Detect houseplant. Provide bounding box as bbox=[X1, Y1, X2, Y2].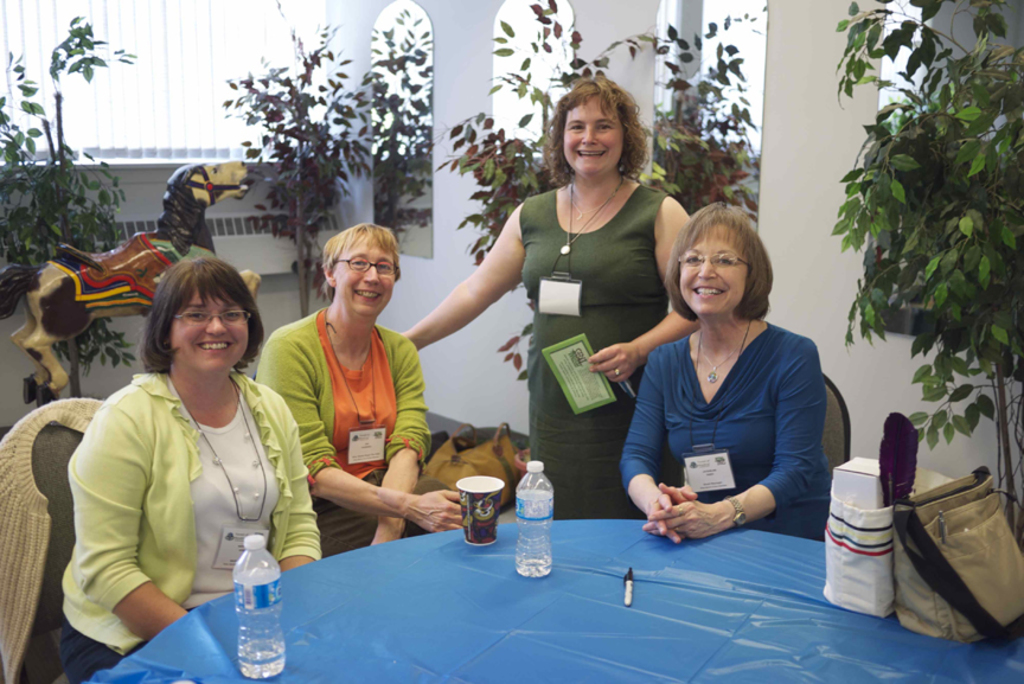
bbox=[0, 7, 142, 395].
